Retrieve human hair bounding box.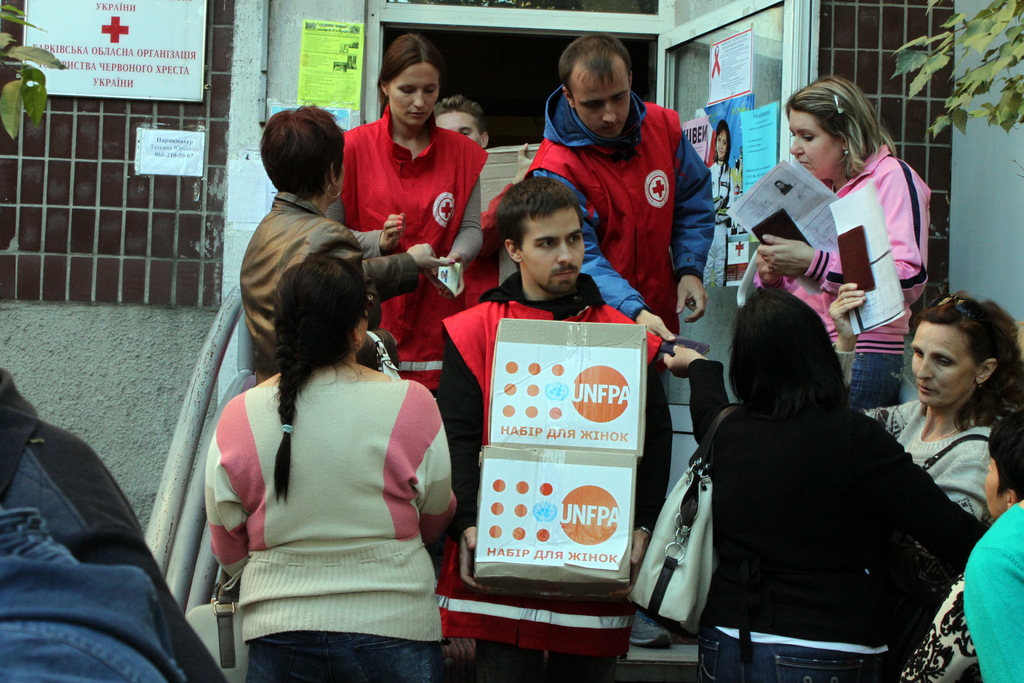
Bounding box: {"left": 724, "top": 282, "right": 854, "bottom": 415}.
